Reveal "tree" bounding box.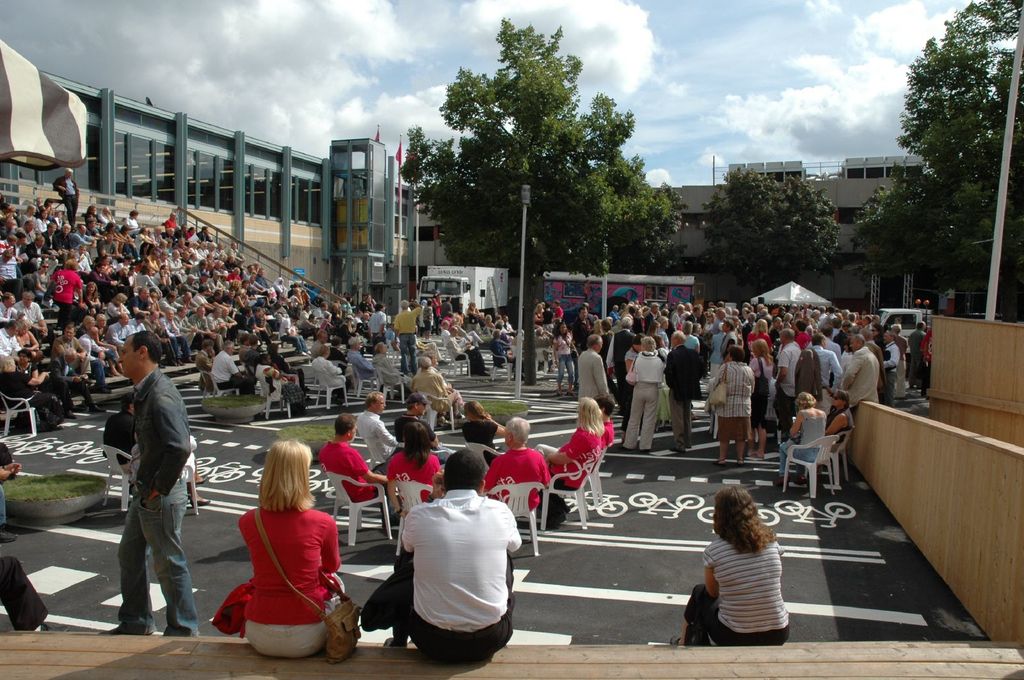
Revealed: locate(708, 160, 845, 306).
